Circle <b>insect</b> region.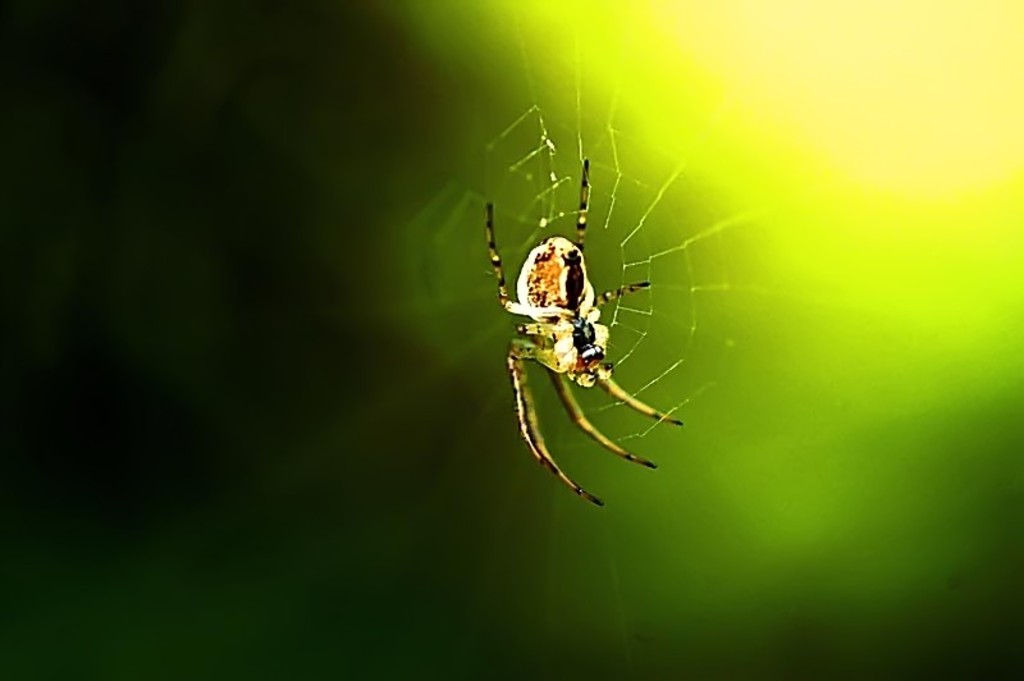
Region: (479,157,686,507).
